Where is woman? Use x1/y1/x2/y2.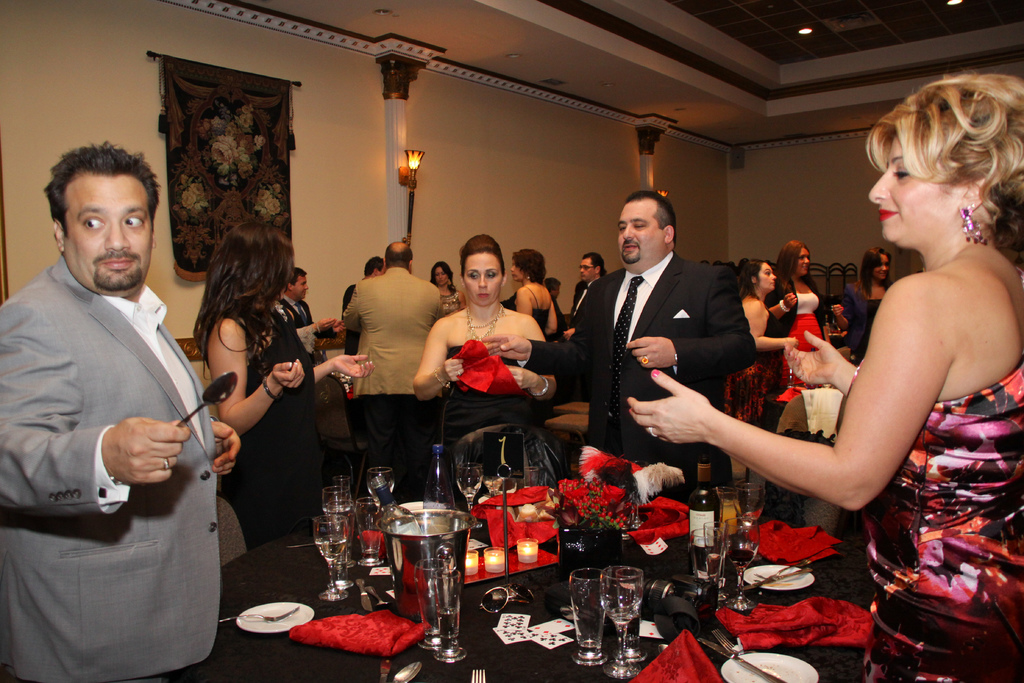
833/249/895/354.
